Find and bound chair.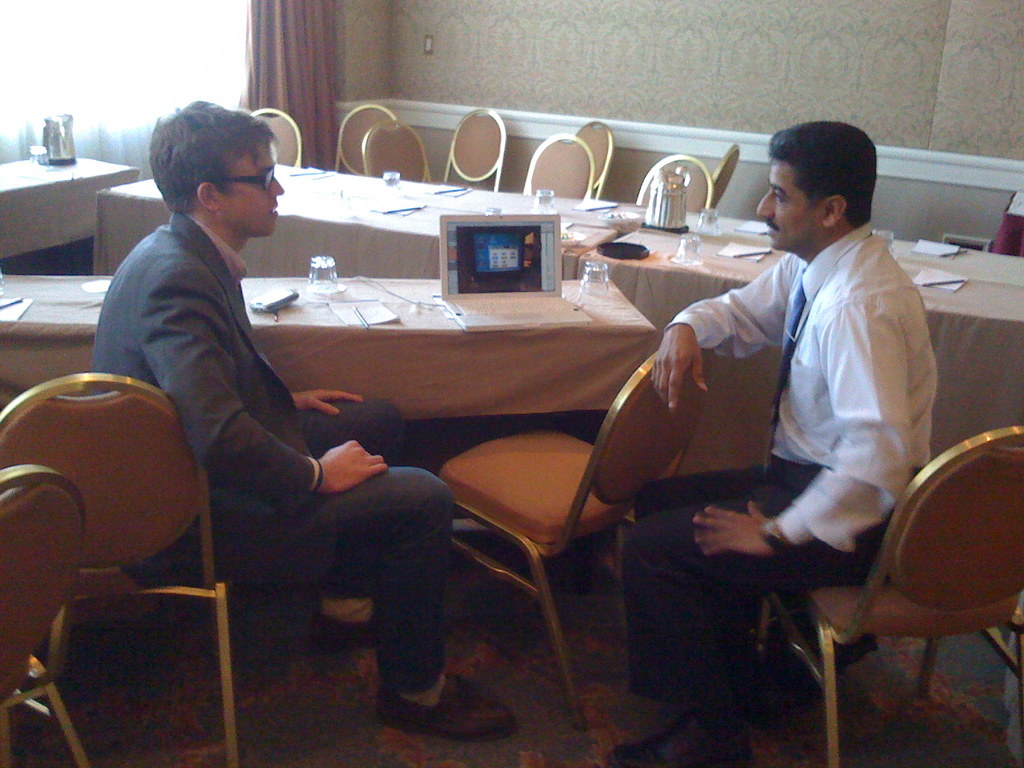
Bound: {"x1": 362, "y1": 115, "x2": 431, "y2": 183}.
